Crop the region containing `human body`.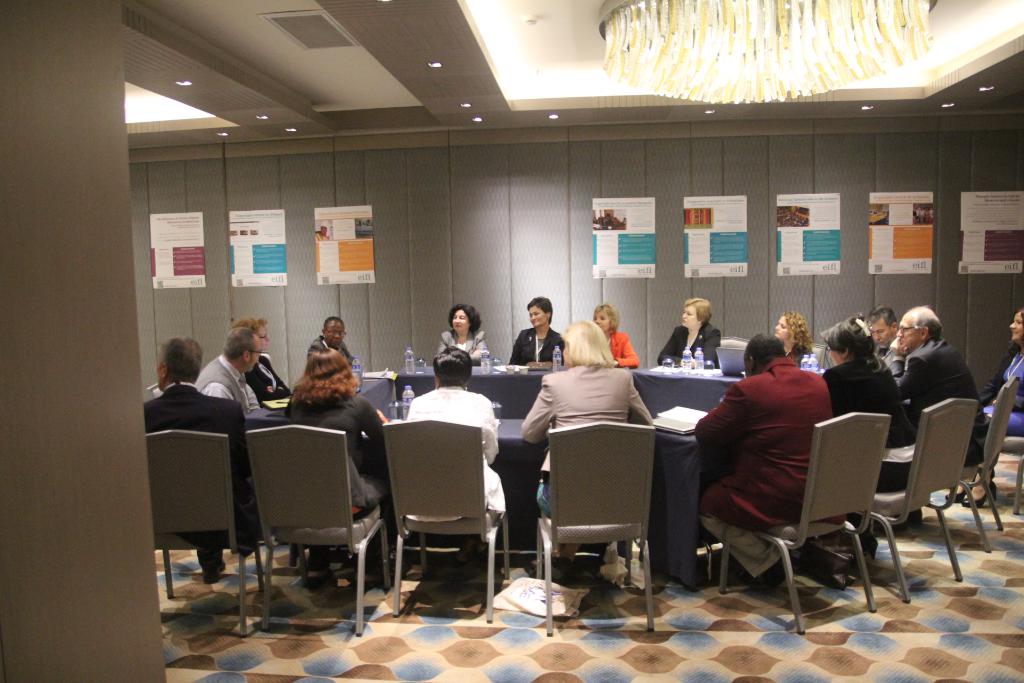
Crop region: rect(509, 299, 564, 370).
